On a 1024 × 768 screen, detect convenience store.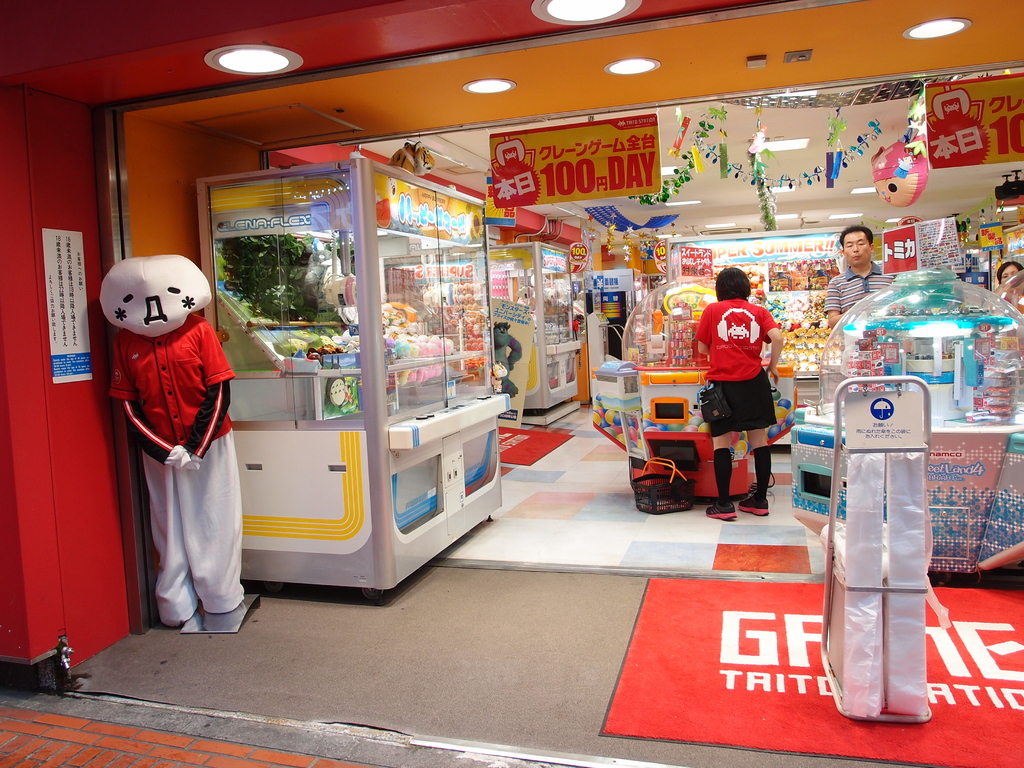
left=52, top=40, right=1023, bottom=724.
